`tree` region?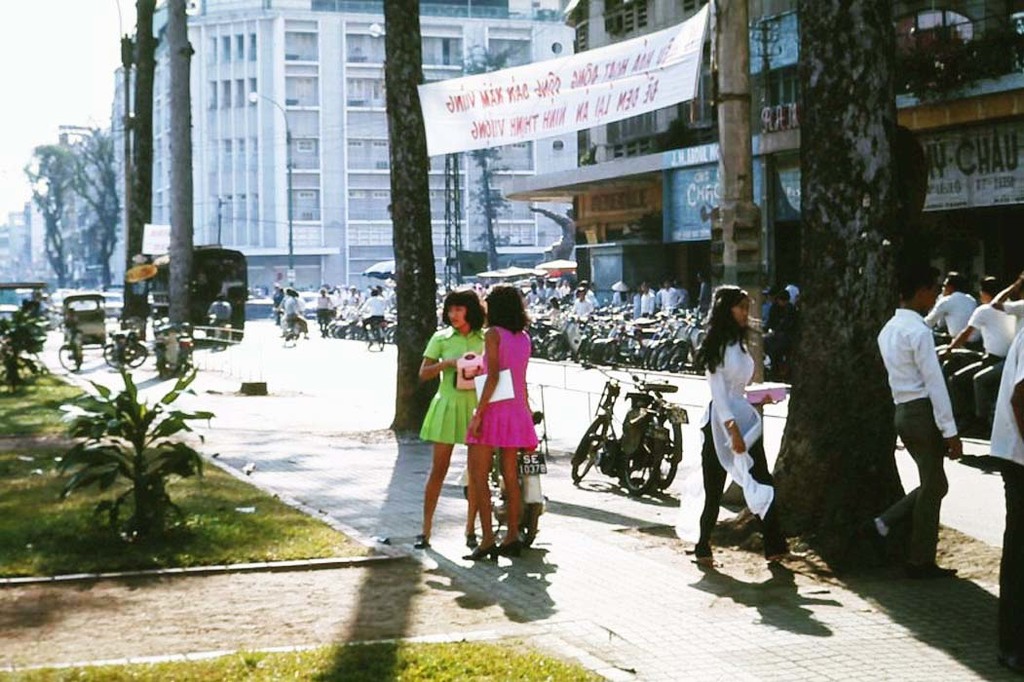
{"x1": 15, "y1": 126, "x2": 127, "y2": 316}
